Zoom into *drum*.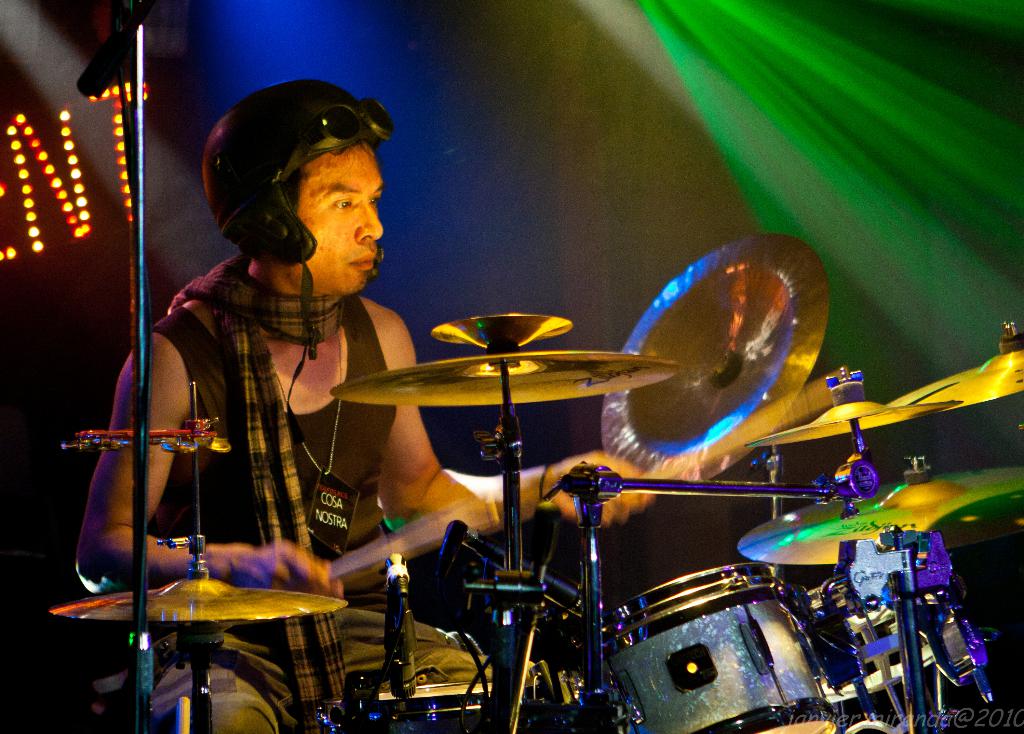
Zoom target: bbox=(558, 566, 835, 733).
